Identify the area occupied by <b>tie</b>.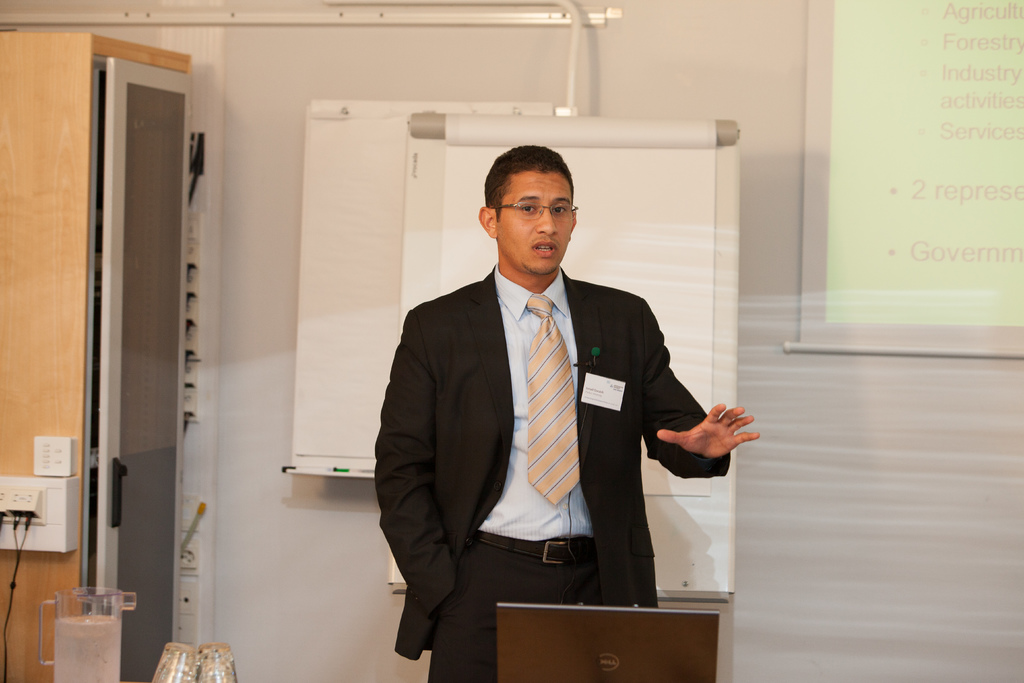
Area: bbox=[524, 294, 582, 504].
